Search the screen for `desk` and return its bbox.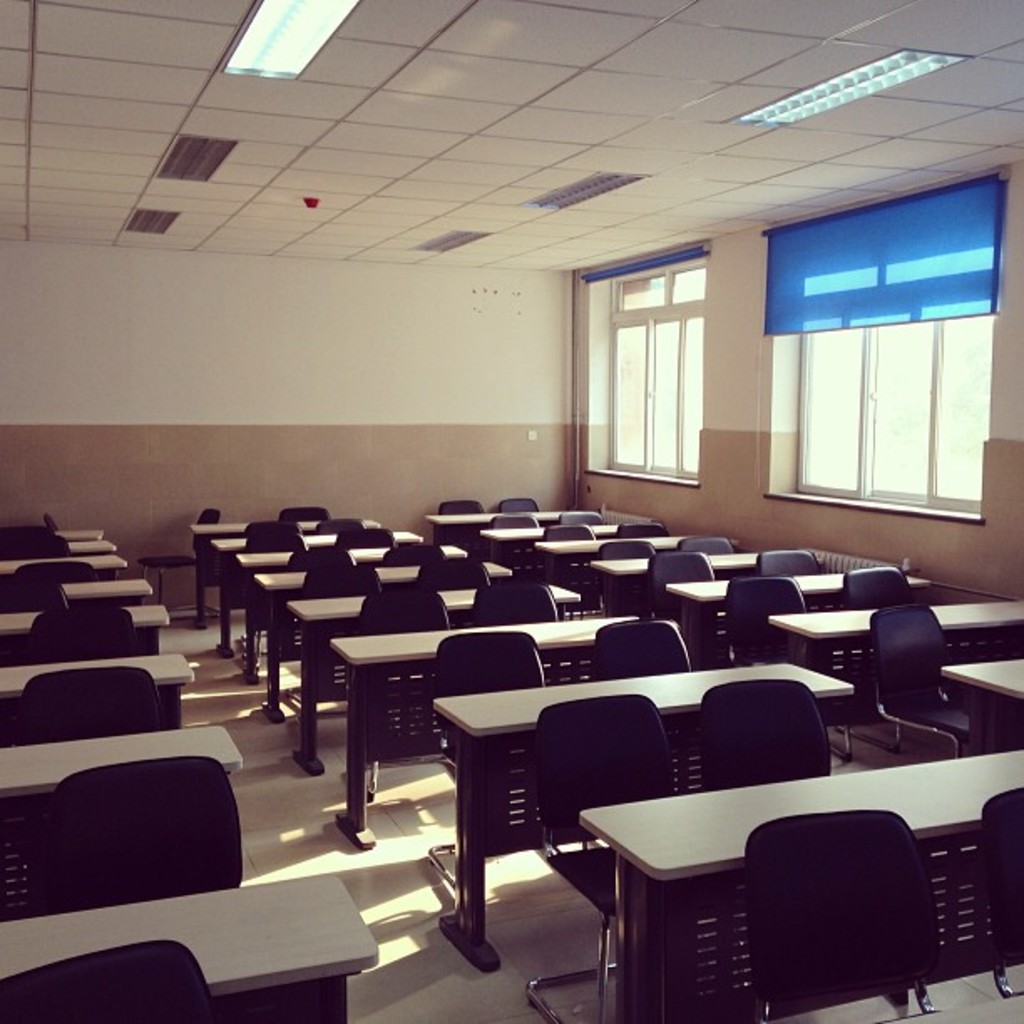
Found: 756, 594, 1022, 718.
